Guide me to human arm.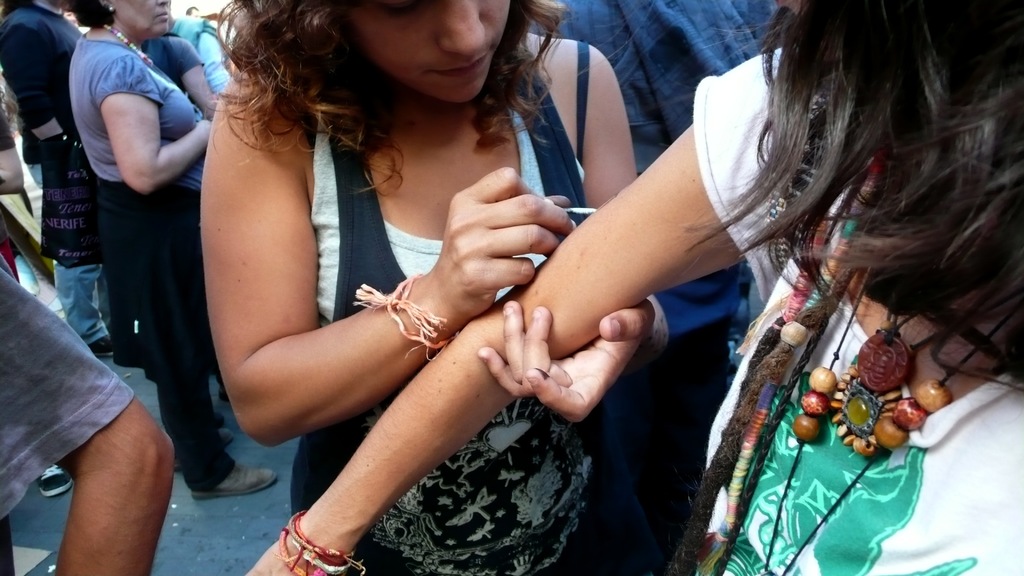
Guidance: 0/256/173/575.
